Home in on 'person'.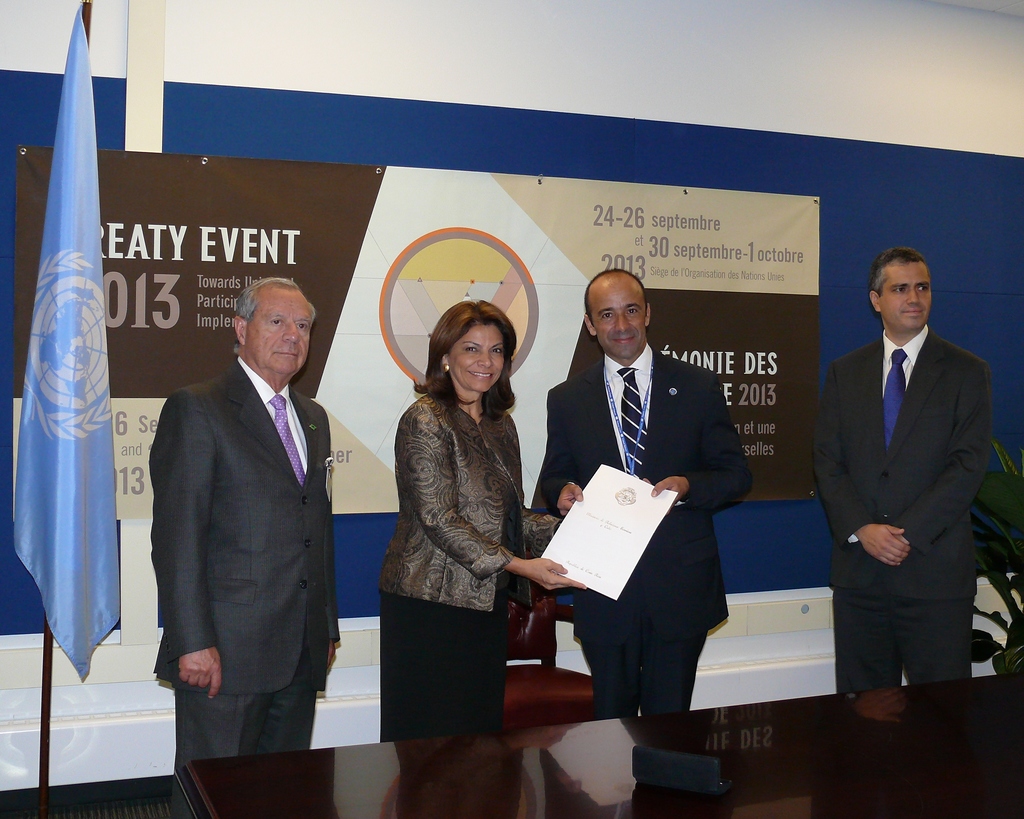
Homed in at bbox=(379, 299, 589, 740).
